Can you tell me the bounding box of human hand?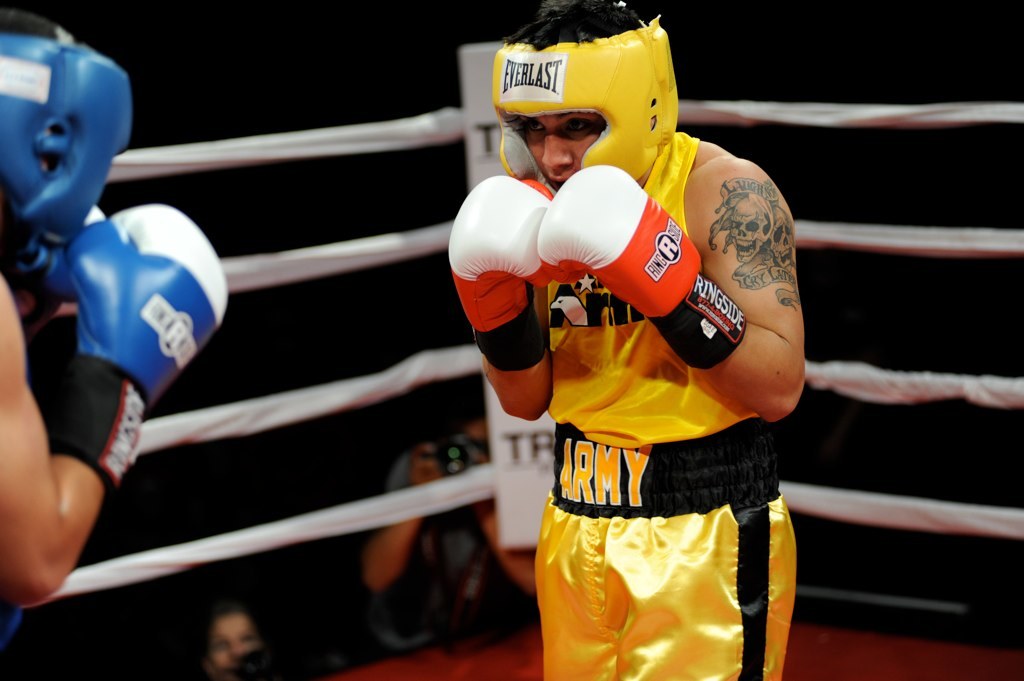
locate(407, 443, 446, 487).
